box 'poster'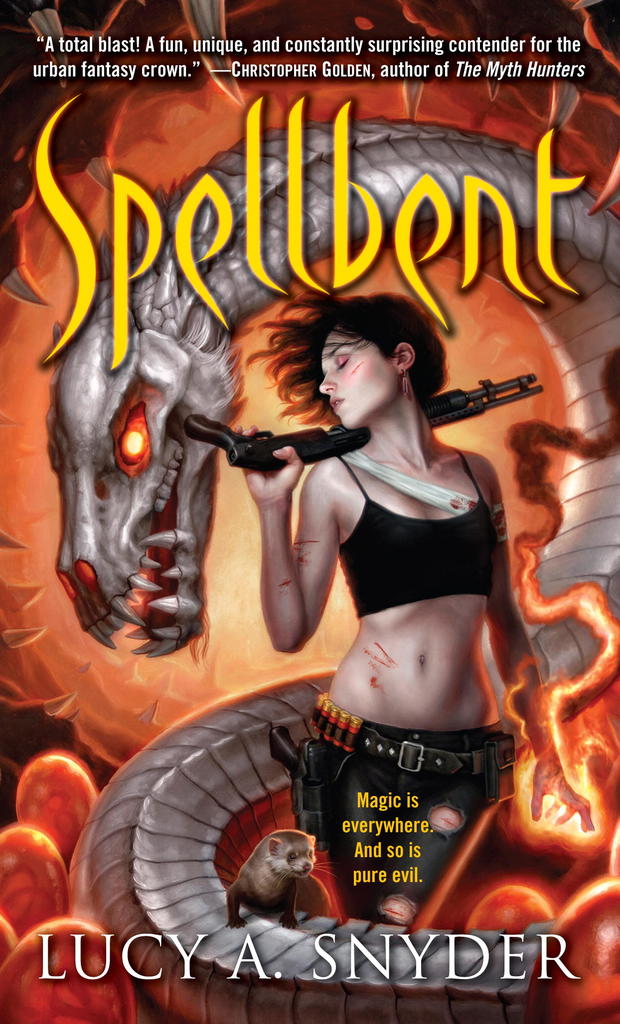
left=0, top=0, right=619, bottom=1023
